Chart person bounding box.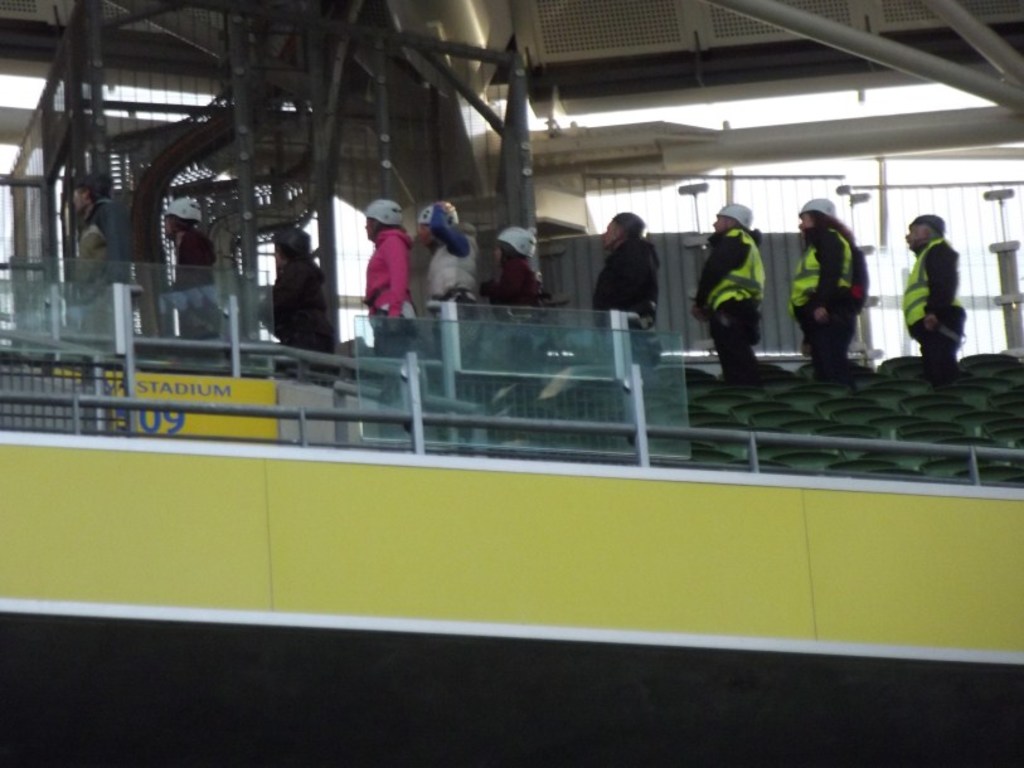
Charted: 257 223 340 400.
